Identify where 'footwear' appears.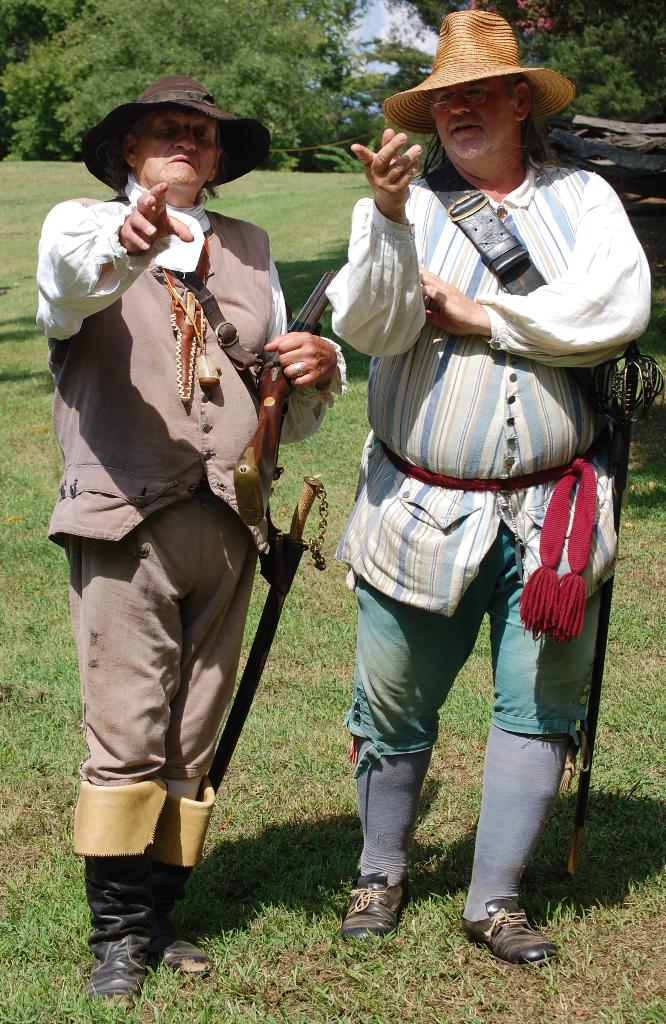
Appears at locate(343, 870, 417, 944).
